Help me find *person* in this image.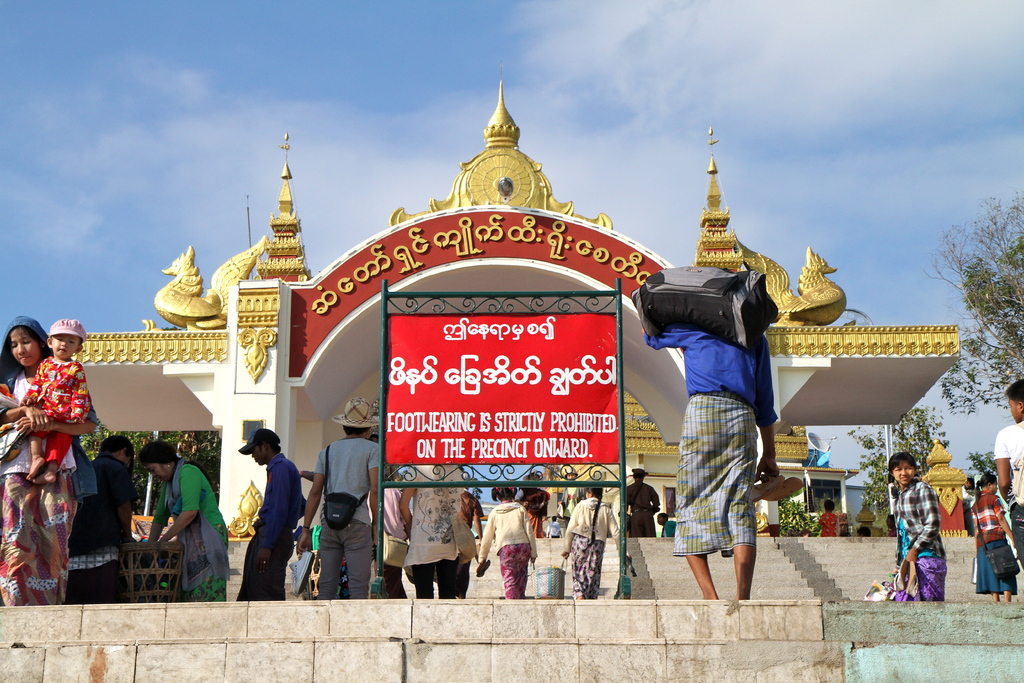
Found it: region(970, 472, 1014, 604).
